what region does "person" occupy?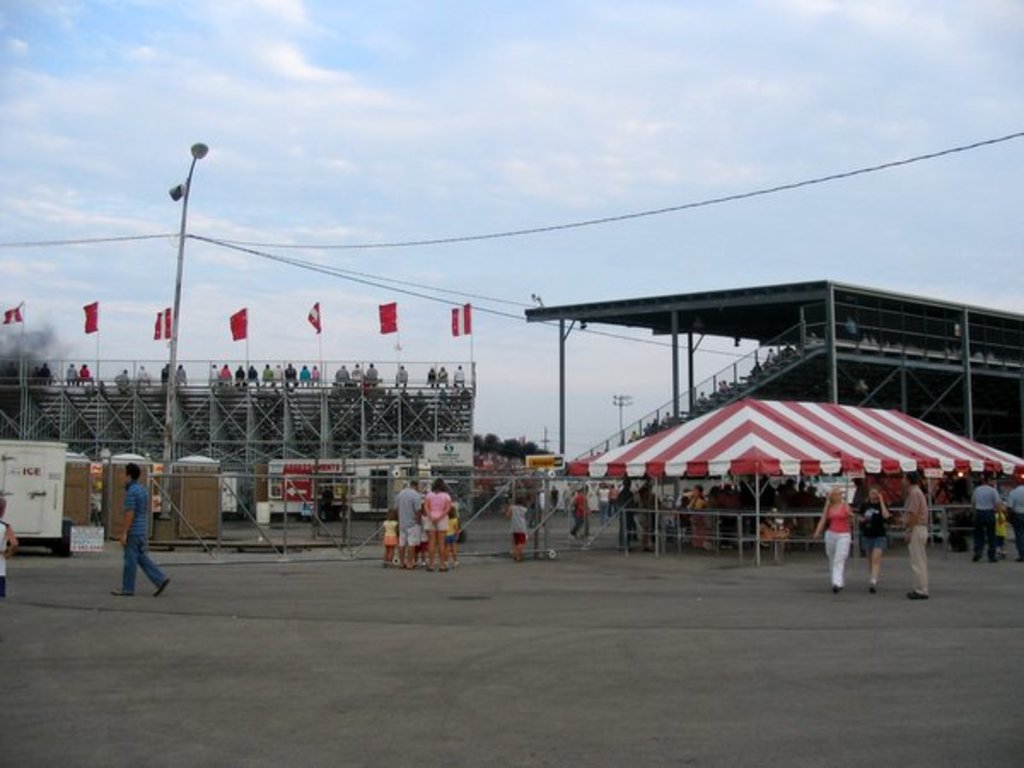
(509, 497, 532, 561).
